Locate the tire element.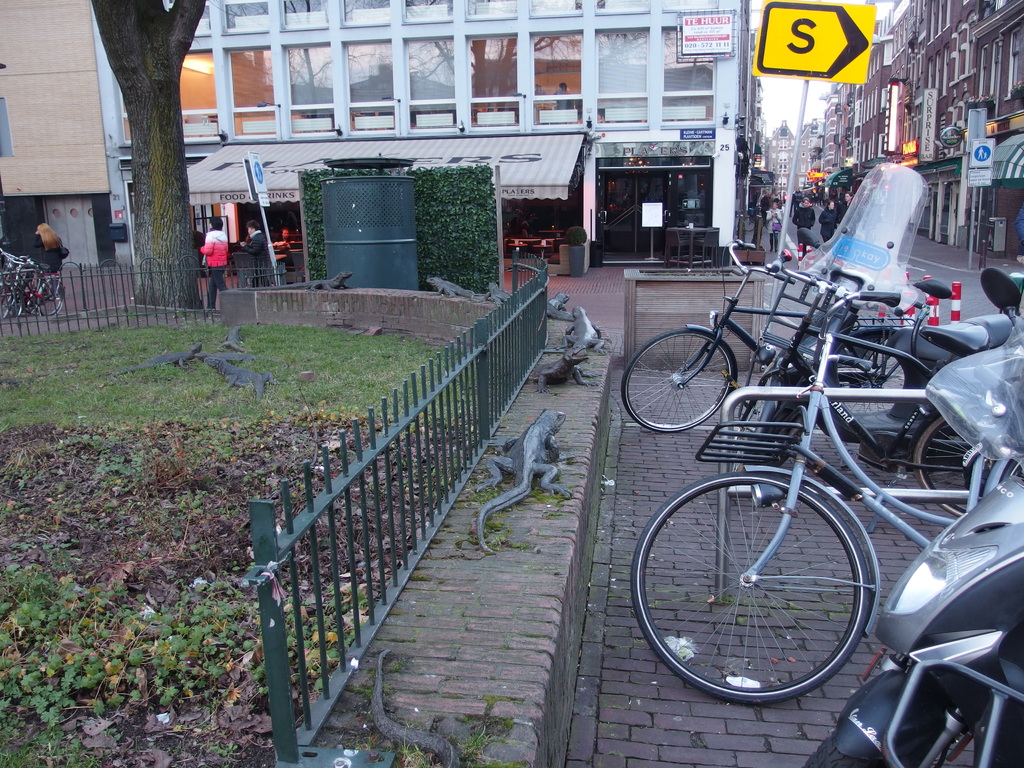
Element bbox: crop(623, 326, 735, 433).
